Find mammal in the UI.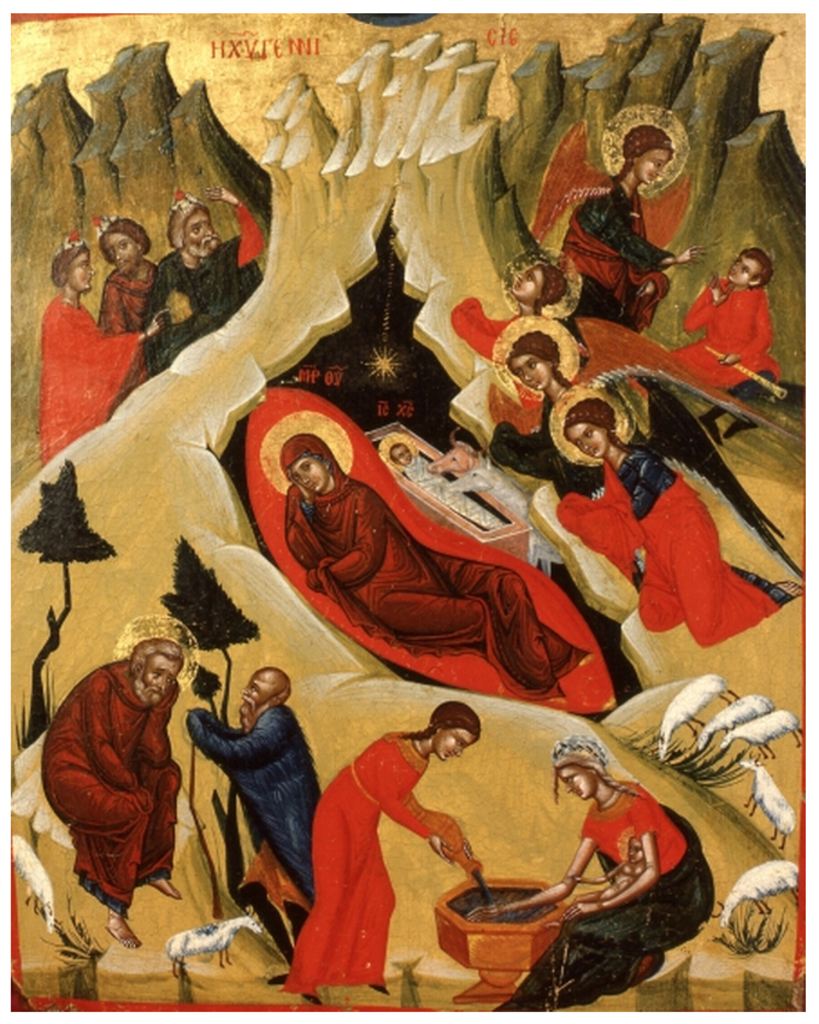
UI element at 697, 683, 778, 752.
